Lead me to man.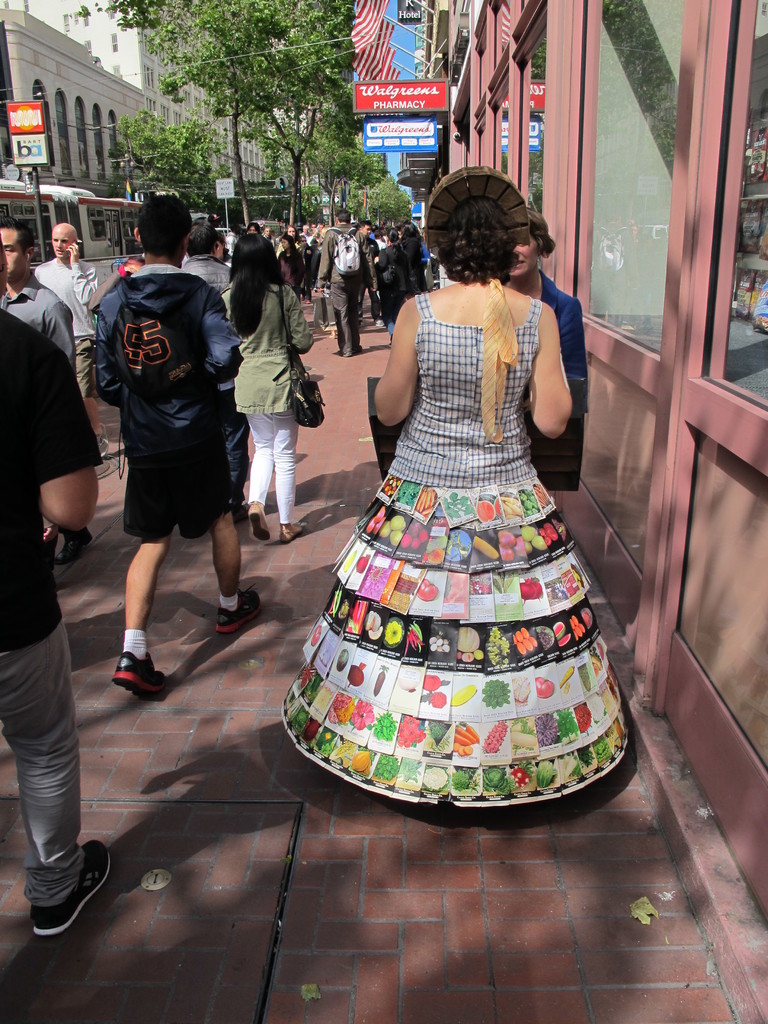
Lead to (300, 223, 312, 250).
